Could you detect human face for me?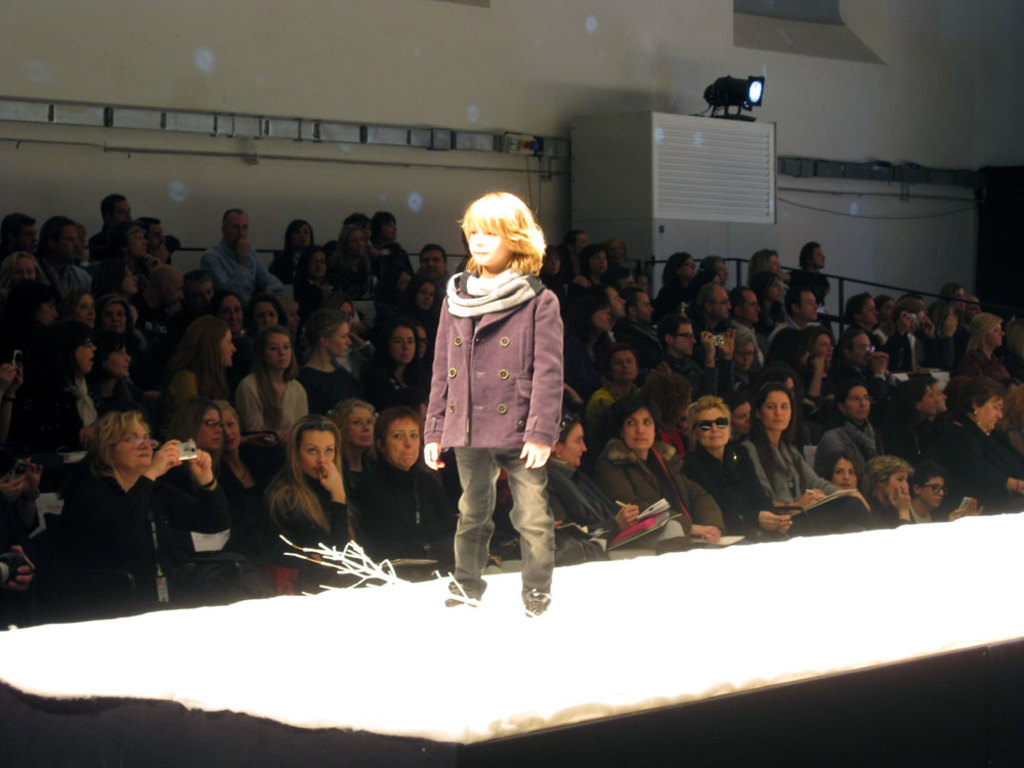
Detection result: pyautogui.locateOnScreen(103, 300, 123, 328).
